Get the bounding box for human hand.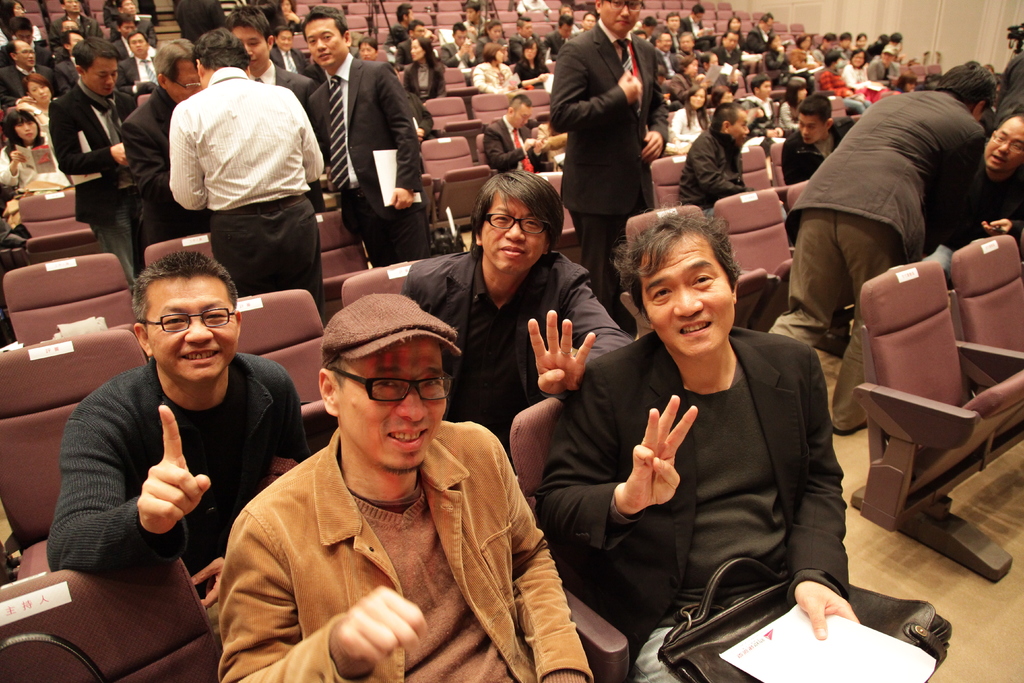
detection(621, 393, 700, 508).
